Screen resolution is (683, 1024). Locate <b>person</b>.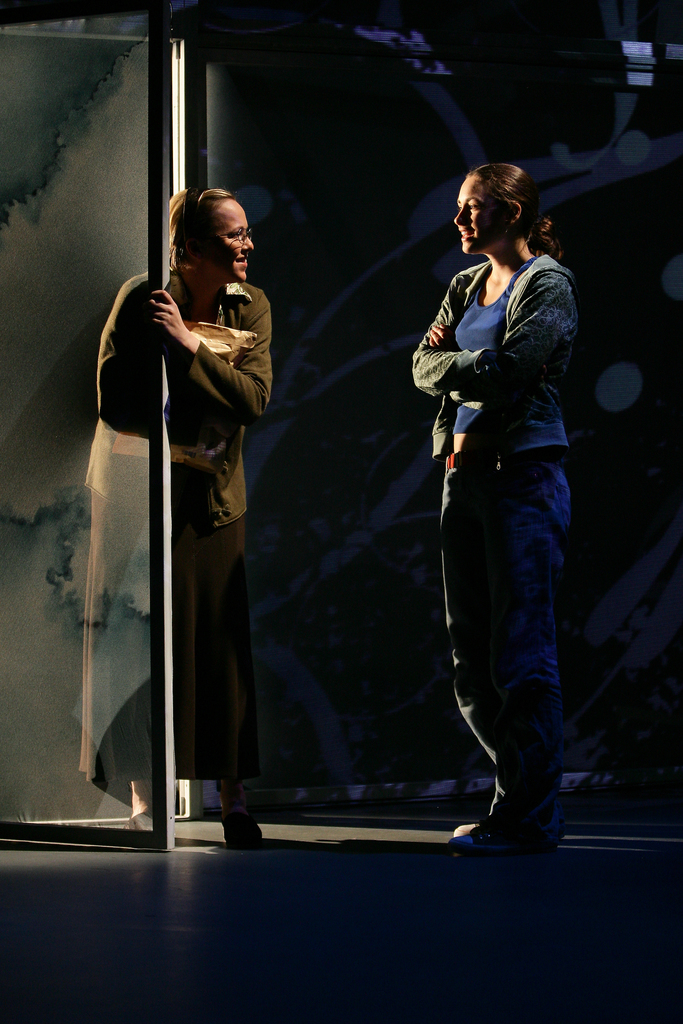
<region>414, 157, 598, 883</region>.
